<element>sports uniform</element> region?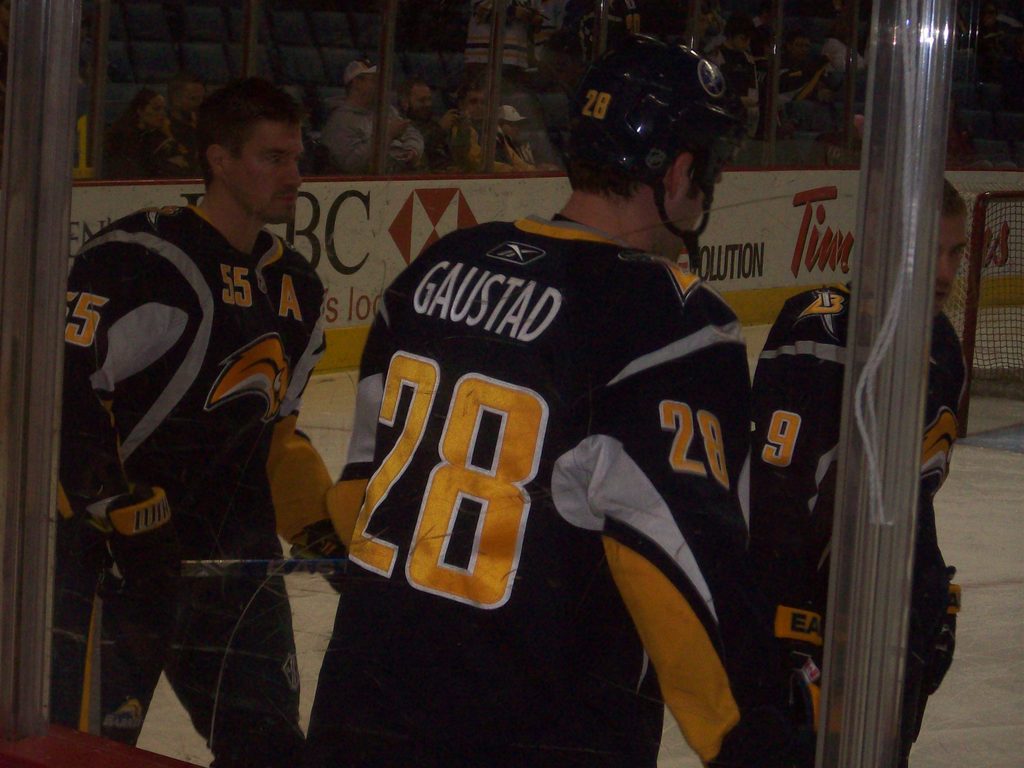
(60,192,342,767)
